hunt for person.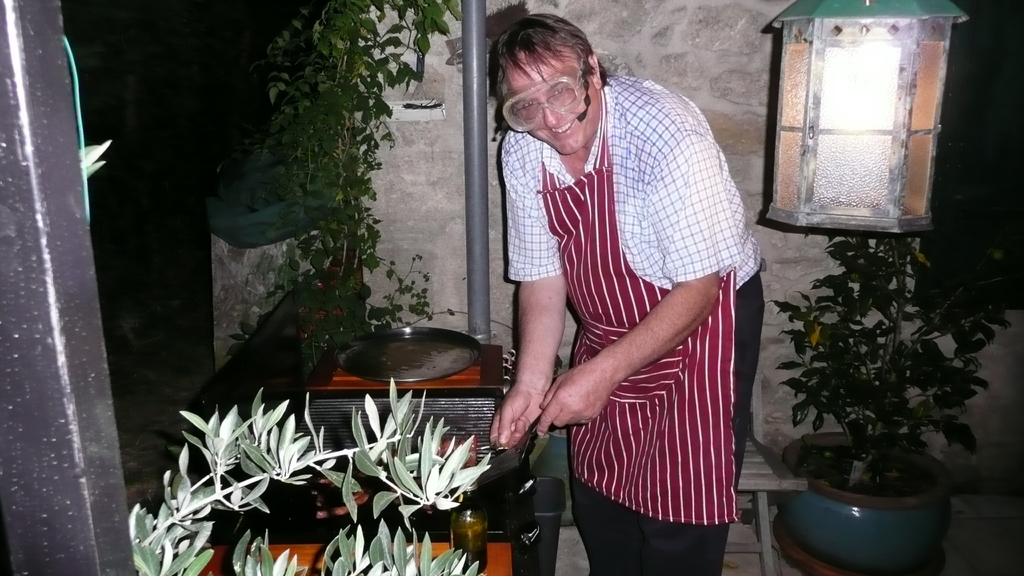
Hunted down at locate(488, 13, 764, 575).
